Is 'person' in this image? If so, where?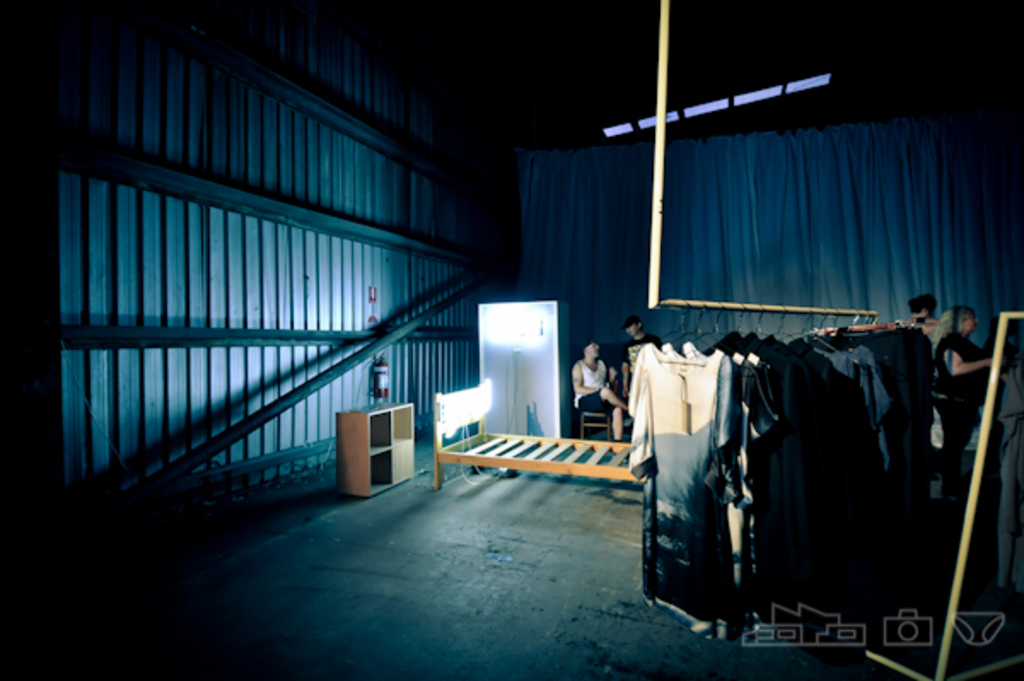
Yes, at BBox(563, 345, 618, 437).
